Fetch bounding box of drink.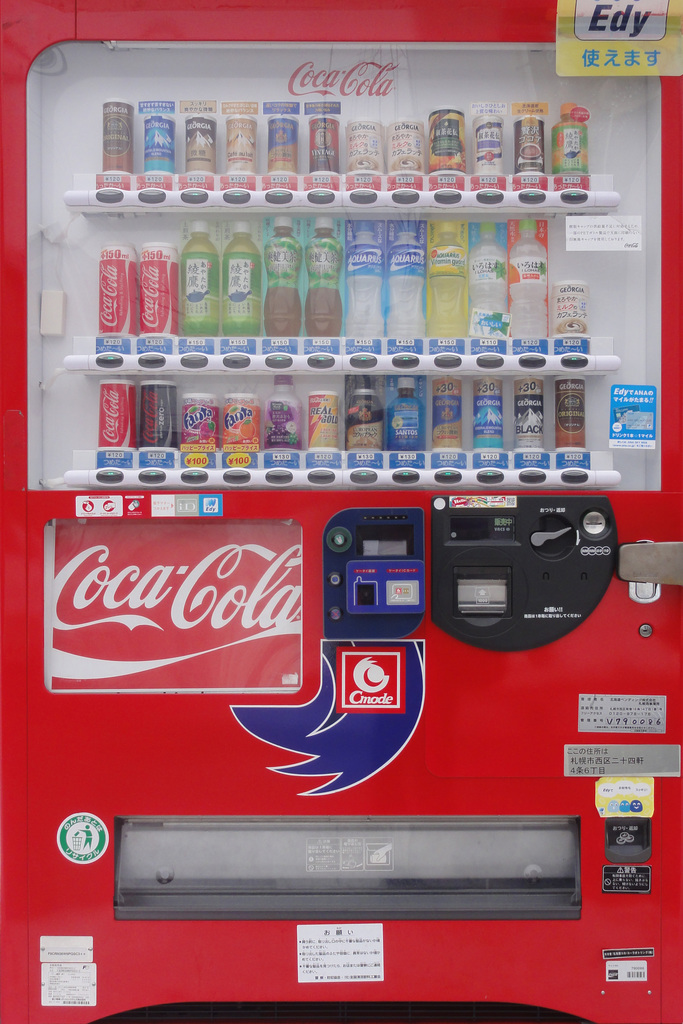
Bbox: {"x1": 97, "y1": 379, "x2": 136, "y2": 456}.
